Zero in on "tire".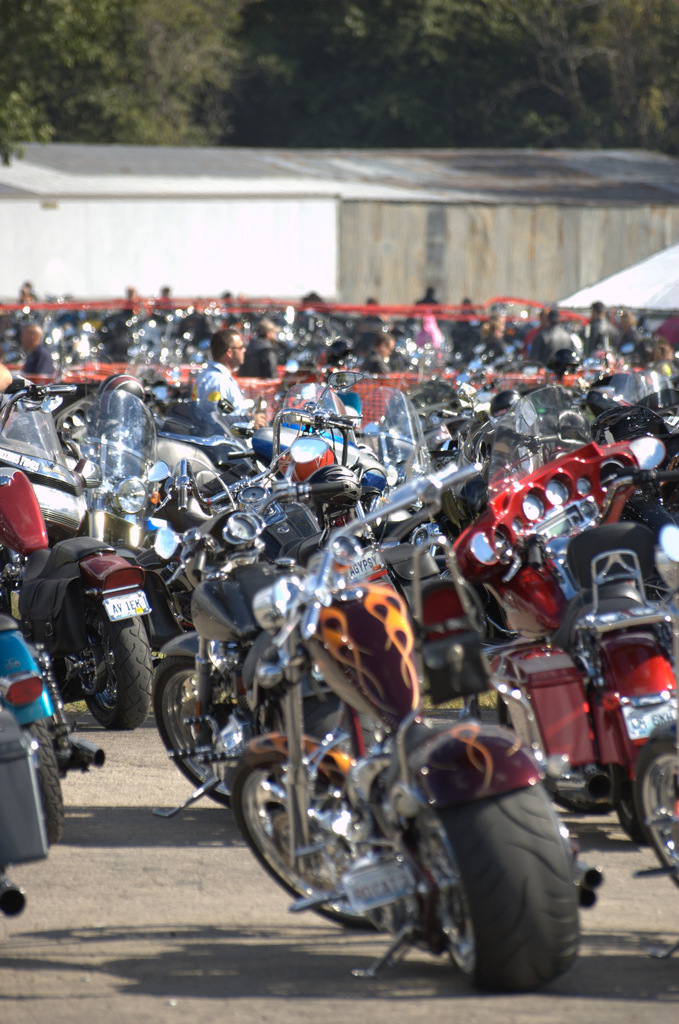
Zeroed in: (53, 561, 163, 725).
